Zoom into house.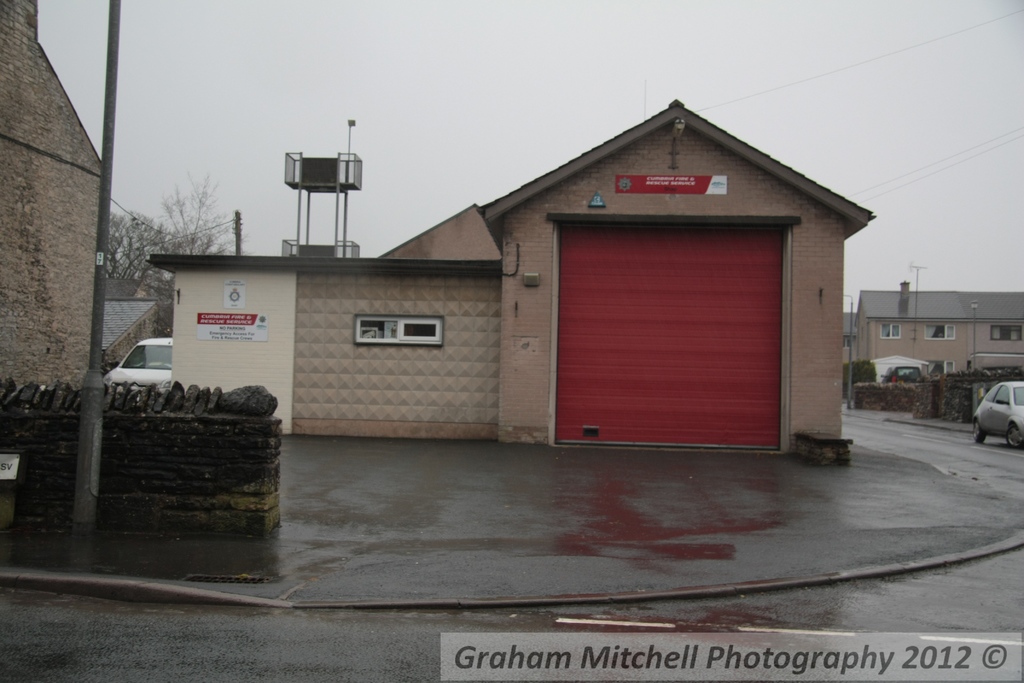
Zoom target: select_region(147, 95, 875, 457).
